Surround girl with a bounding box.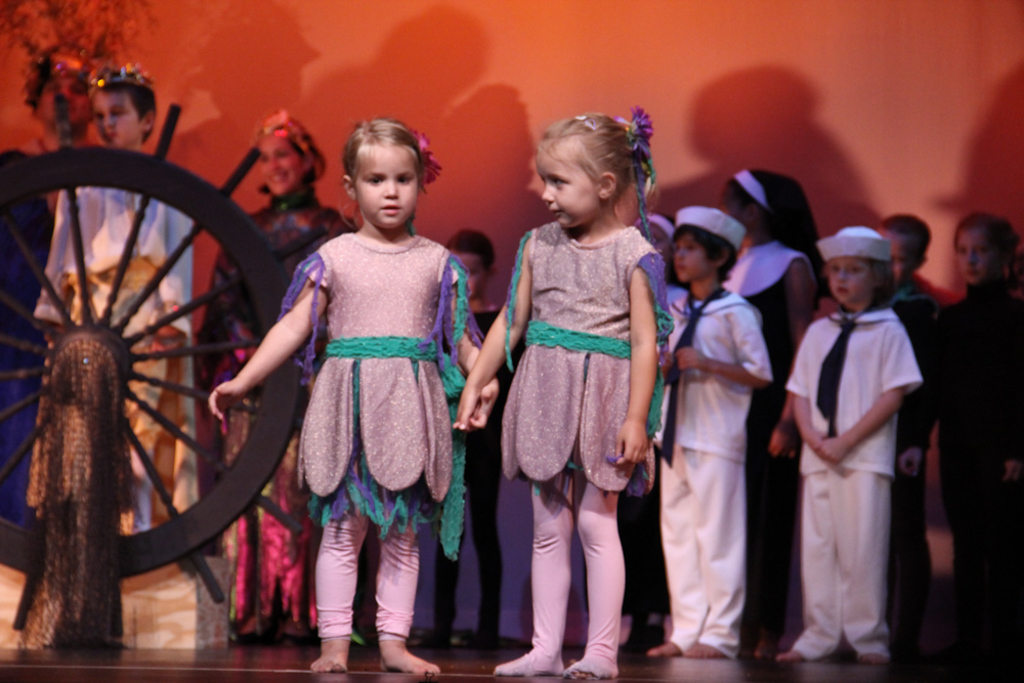
(209, 122, 499, 671).
